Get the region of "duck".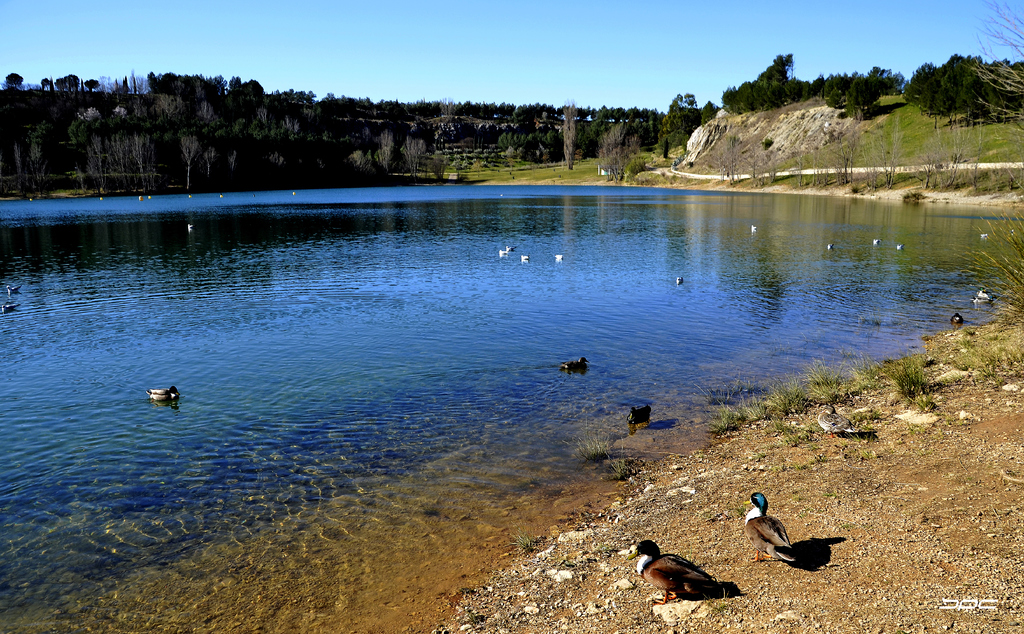
x1=741 y1=492 x2=796 y2=583.
